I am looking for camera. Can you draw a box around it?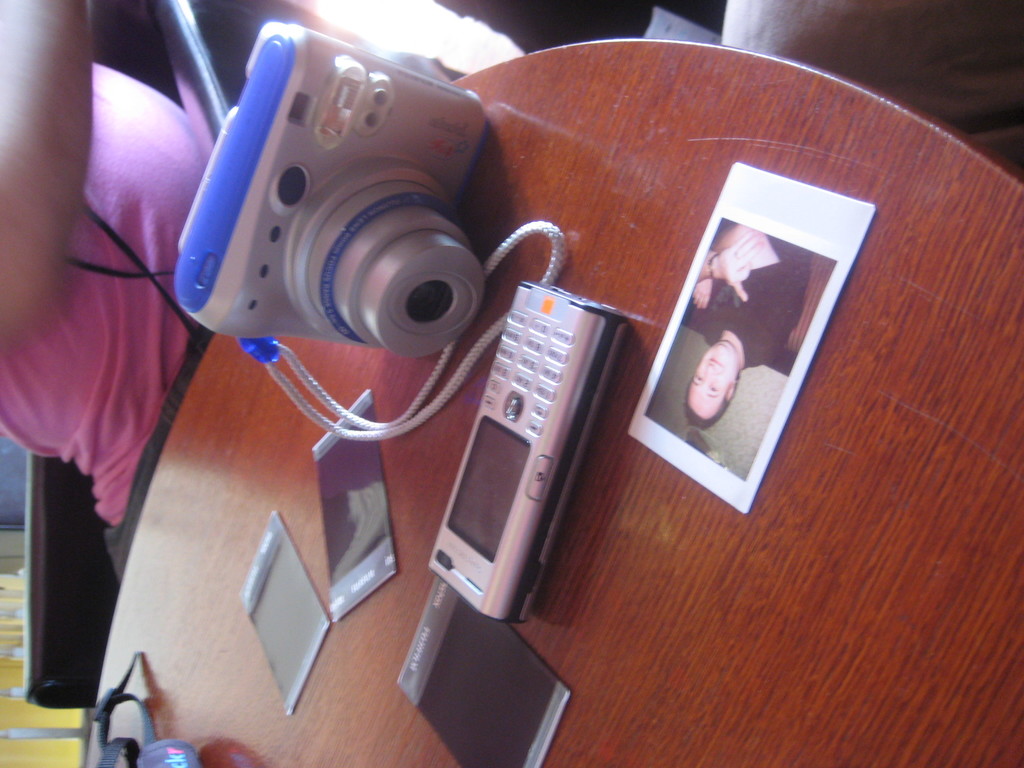
Sure, the bounding box is bbox(179, 23, 517, 392).
